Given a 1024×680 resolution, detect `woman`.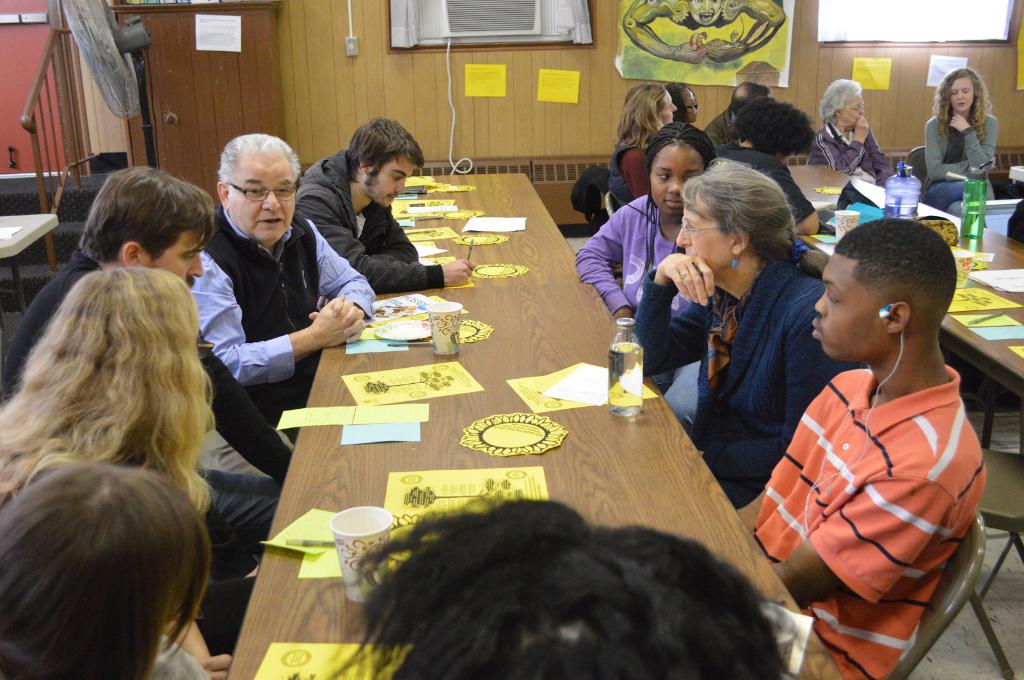
{"x1": 621, "y1": 155, "x2": 837, "y2": 518}.
